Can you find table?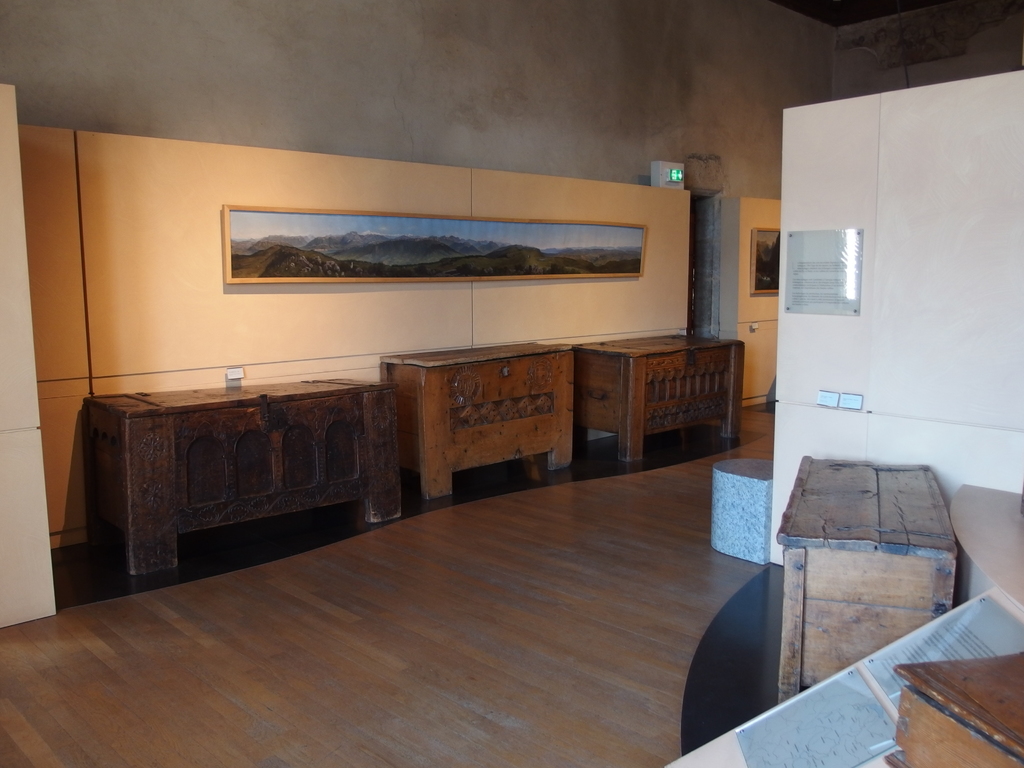
Yes, bounding box: x1=84 y1=383 x2=404 y2=581.
